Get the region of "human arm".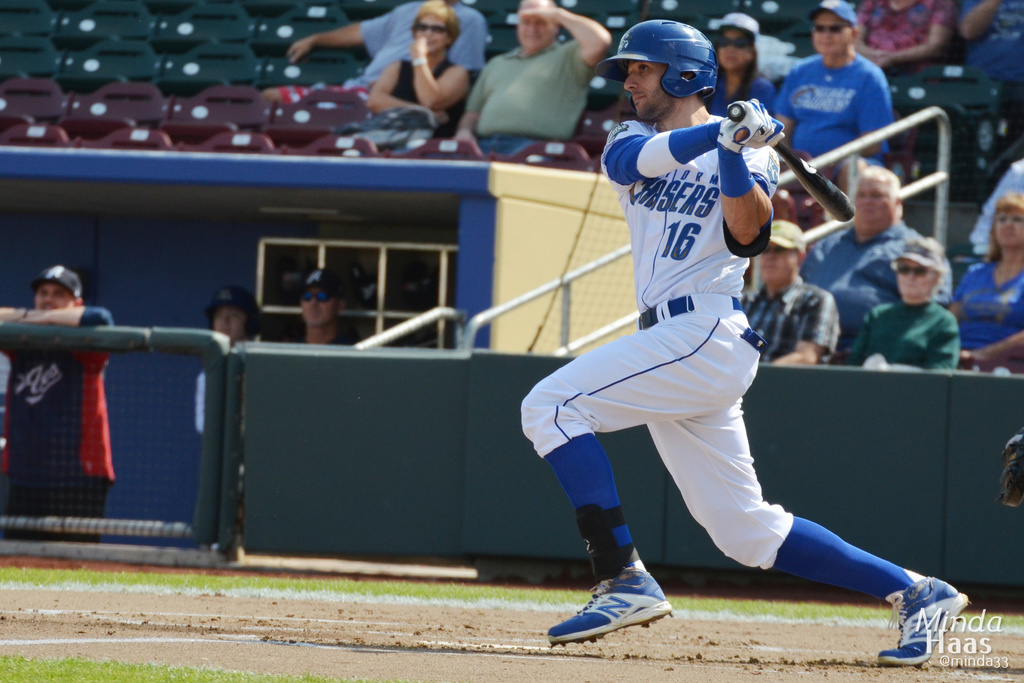
BBox(964, 324, 1023, 356).
